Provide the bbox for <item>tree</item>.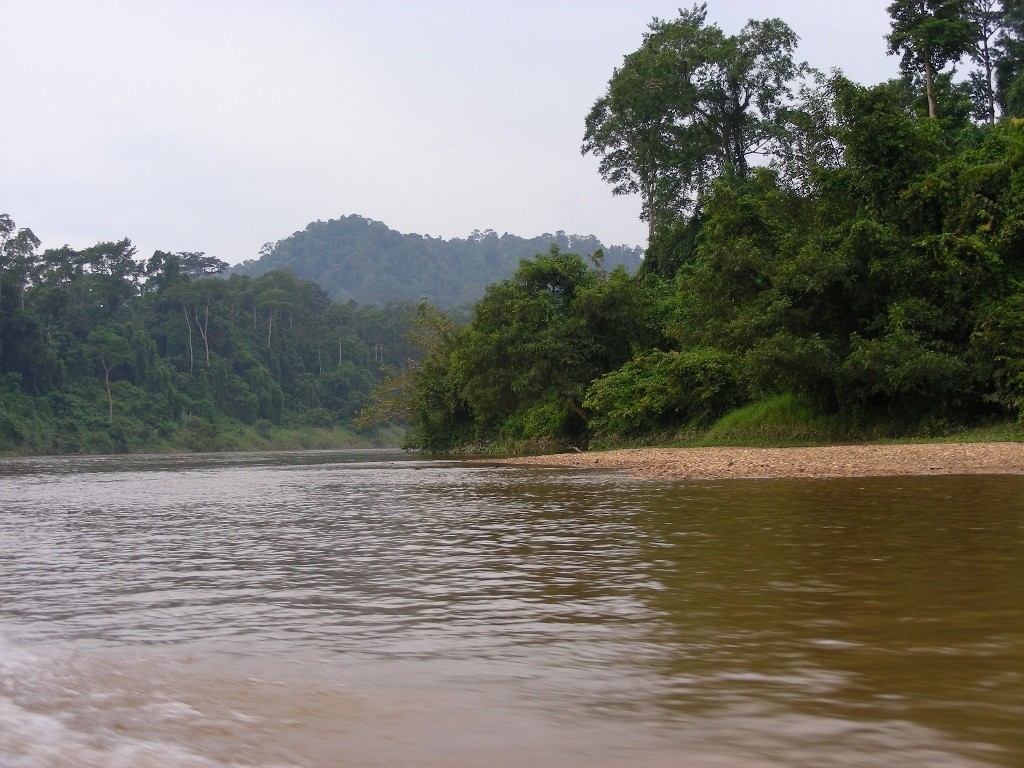
641:164:817:339.
